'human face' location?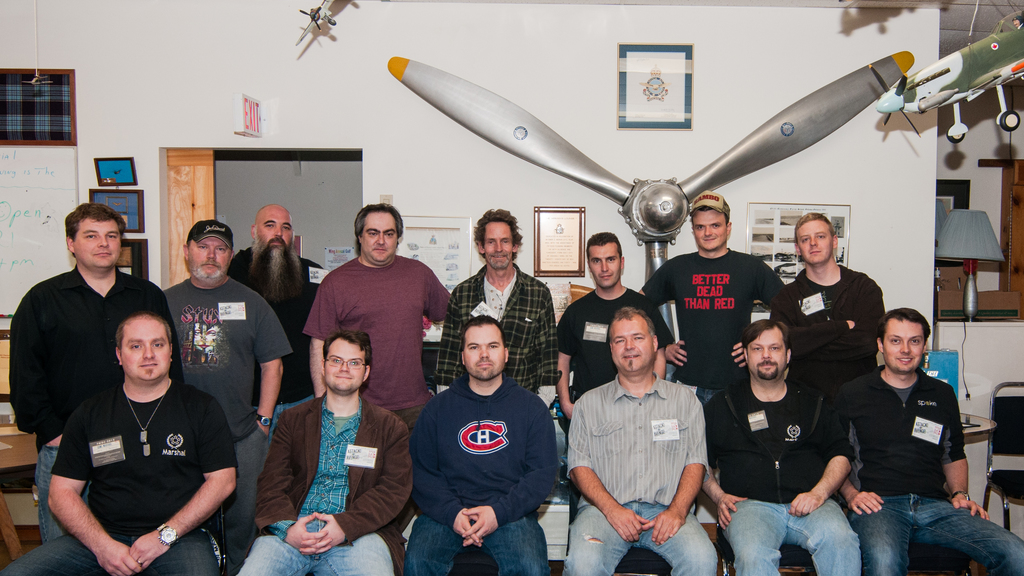
bbox(612, 317, 656, 375)
